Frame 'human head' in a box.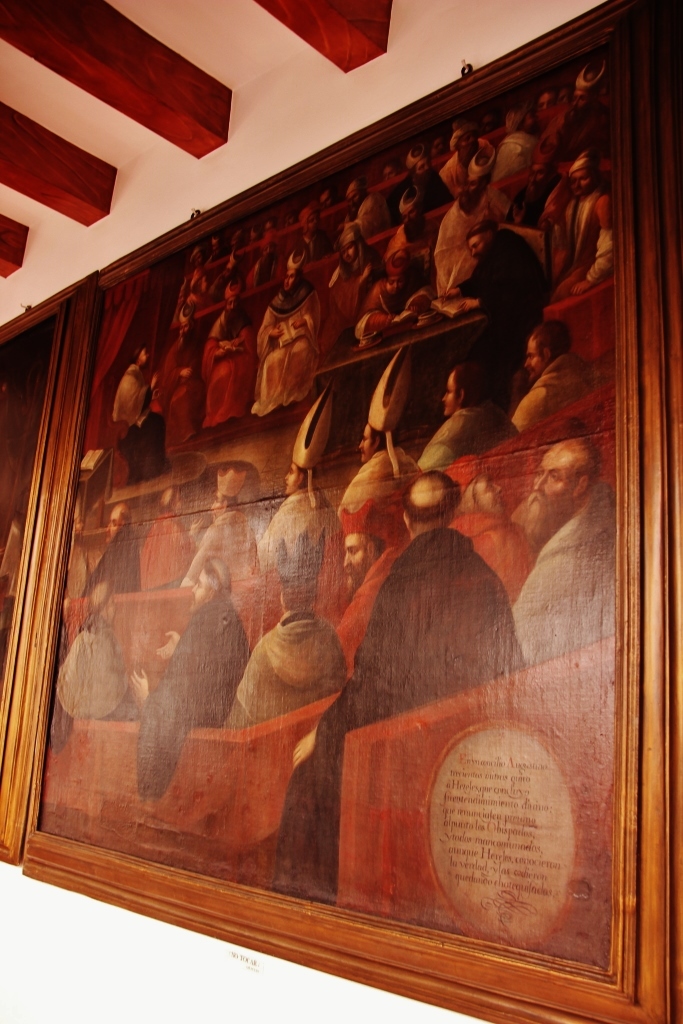
{"x1": 210, "y1": 494, "x2": 237, "y2": 521}.
